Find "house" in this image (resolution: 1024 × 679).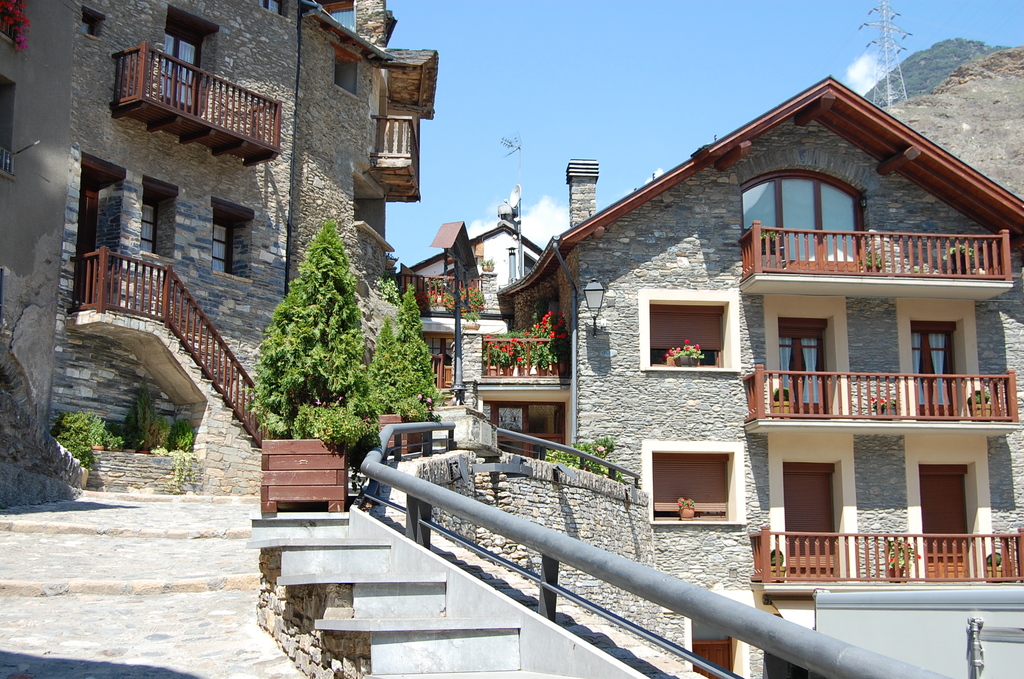
<bbox>0, 0, 439, 496</bbox>.
